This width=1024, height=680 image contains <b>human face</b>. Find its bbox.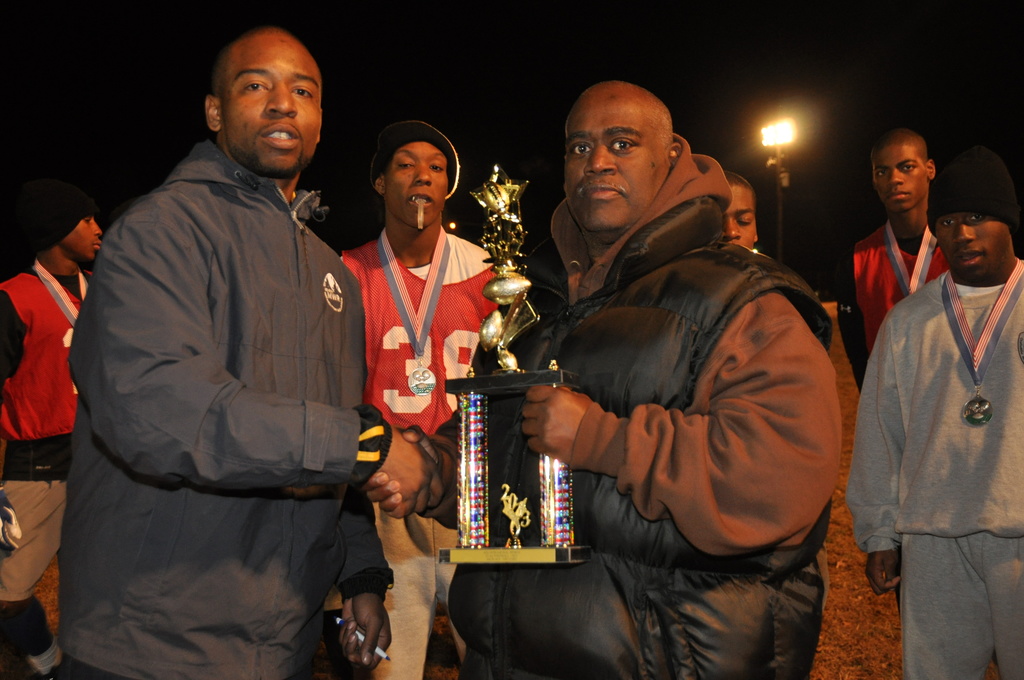
pyautogui.locateOnScreen(387, 146, 451, 240).
